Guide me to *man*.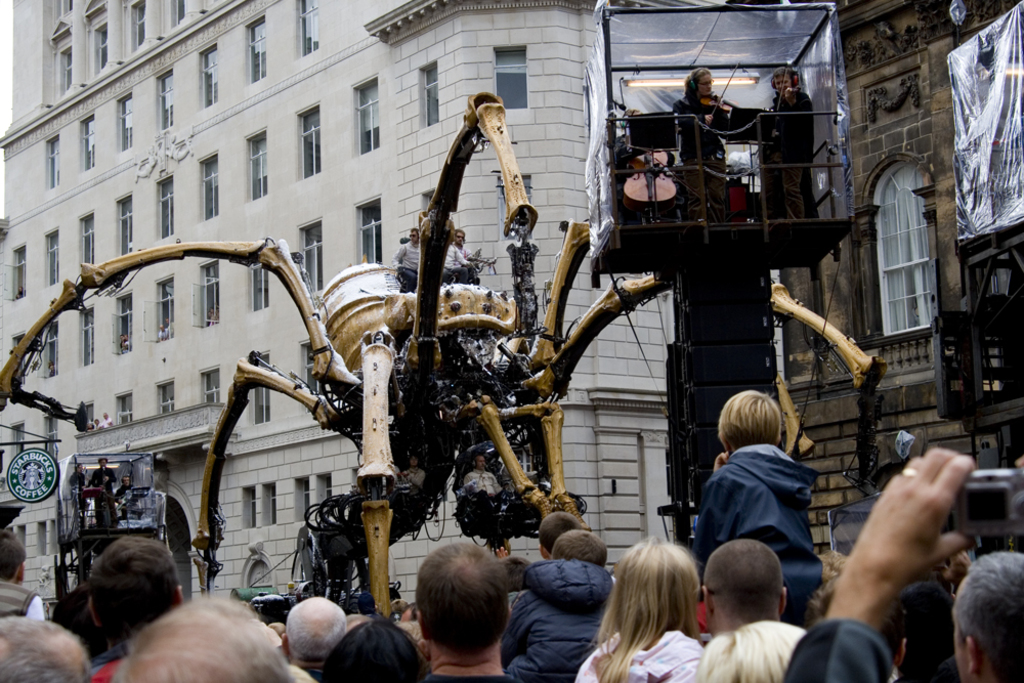
Guidance: (x1=701, y1=539, x2=788, y2=649).
